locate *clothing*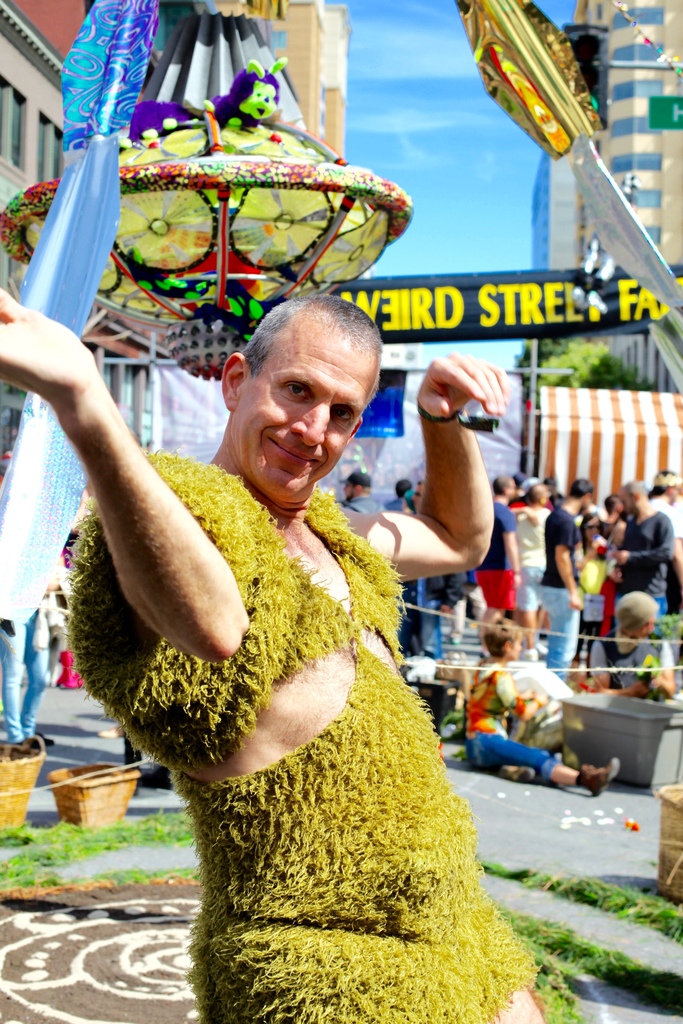
<box>340,490,378,516</box>
